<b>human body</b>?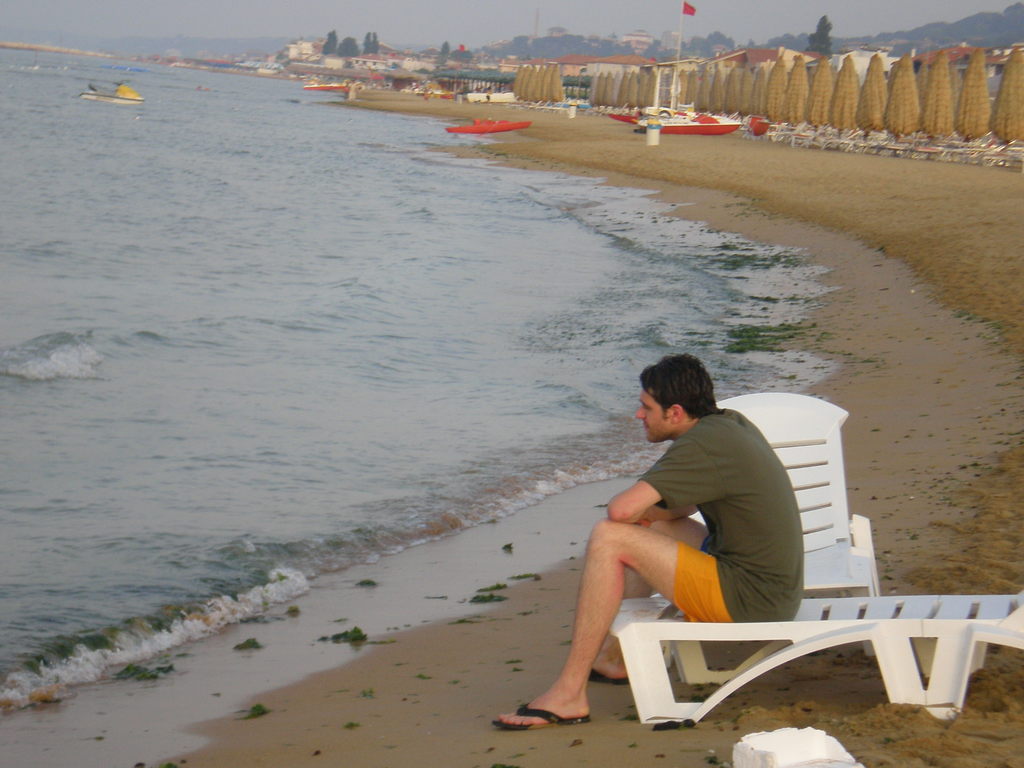
(x1=519, y1=384, x2=795, y2=726)
